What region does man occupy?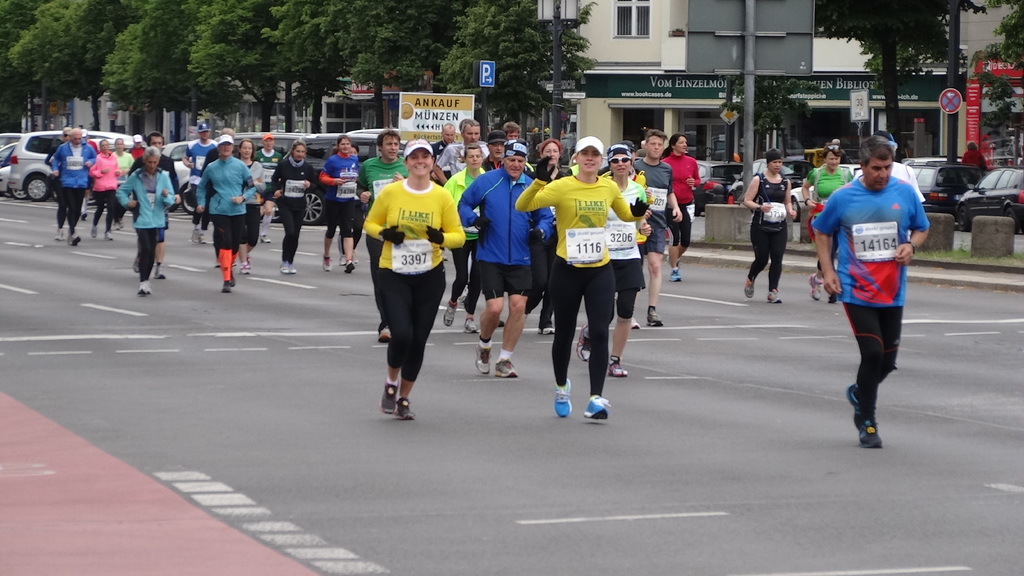
184 124 222 242.
